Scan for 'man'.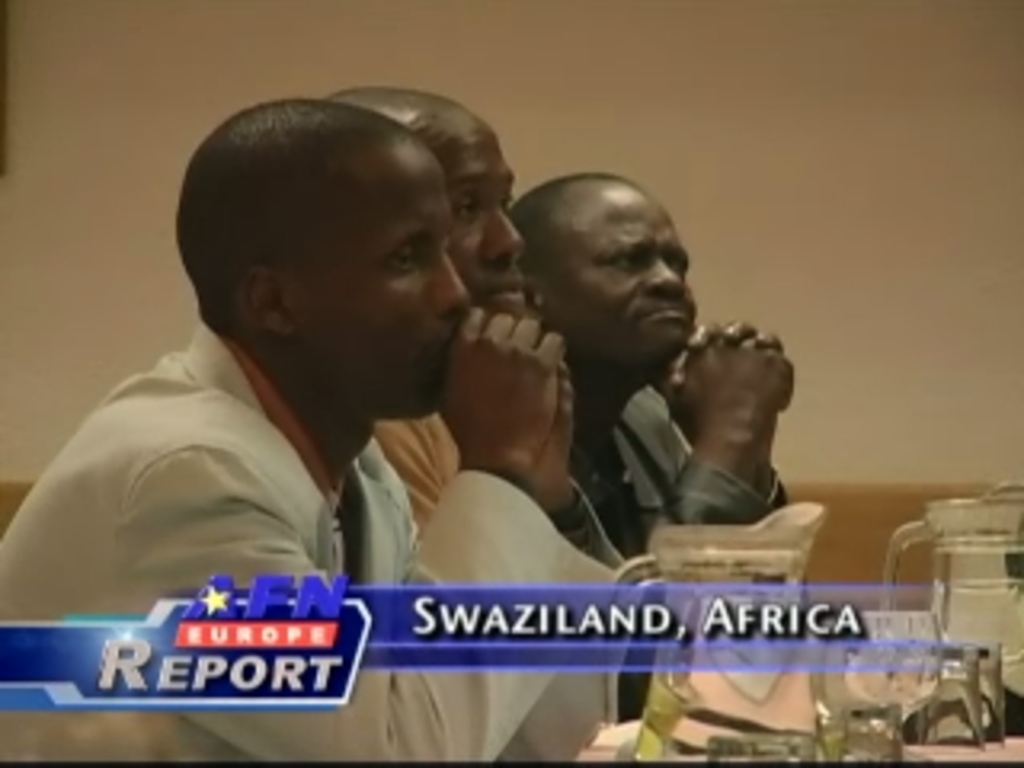
Scan result: {"x1": 0, "y1": 90, "x2": 646, "y2": 765}.
